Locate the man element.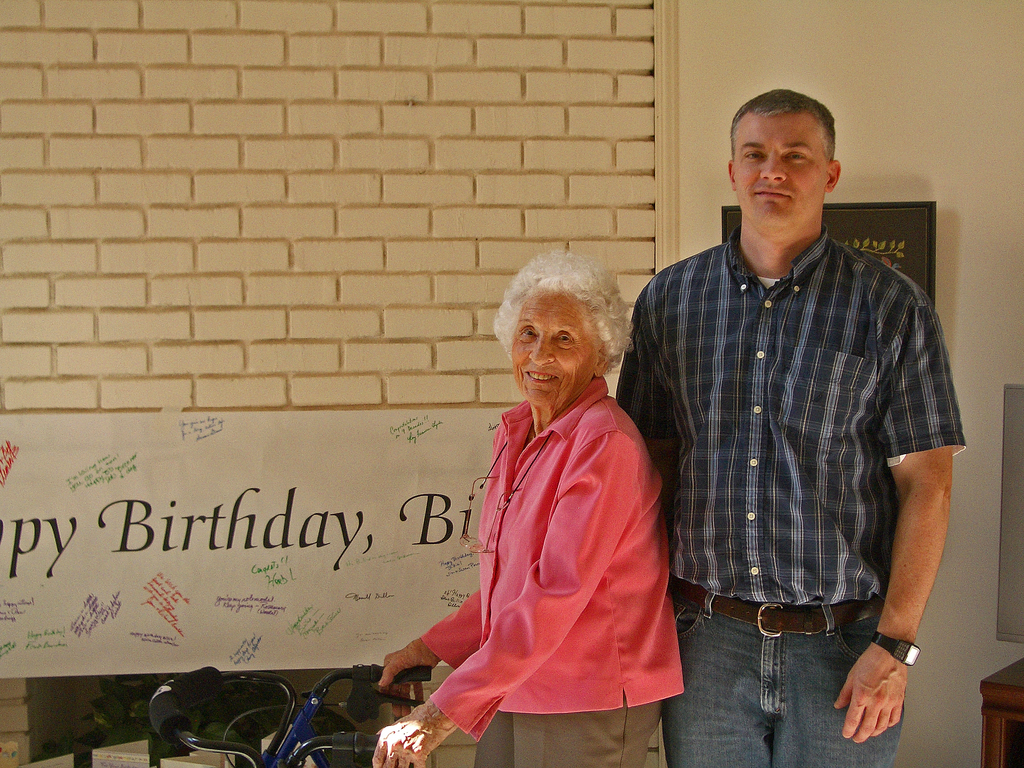
Element bbox: 614:84:956:755.
